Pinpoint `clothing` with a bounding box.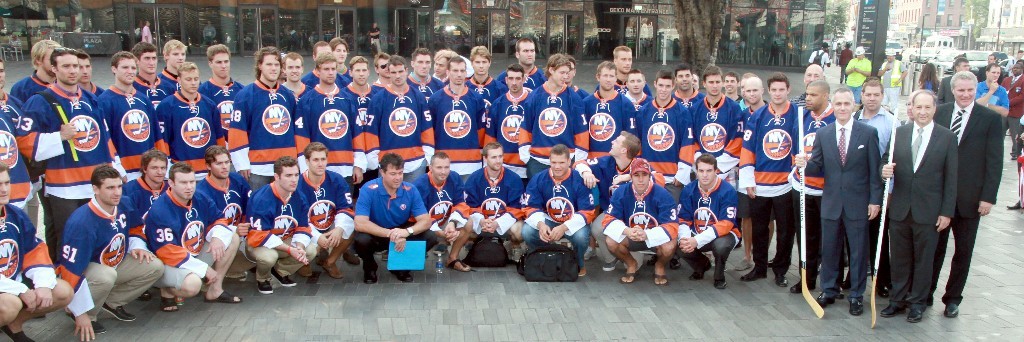
(313, 176, 358, 223).
